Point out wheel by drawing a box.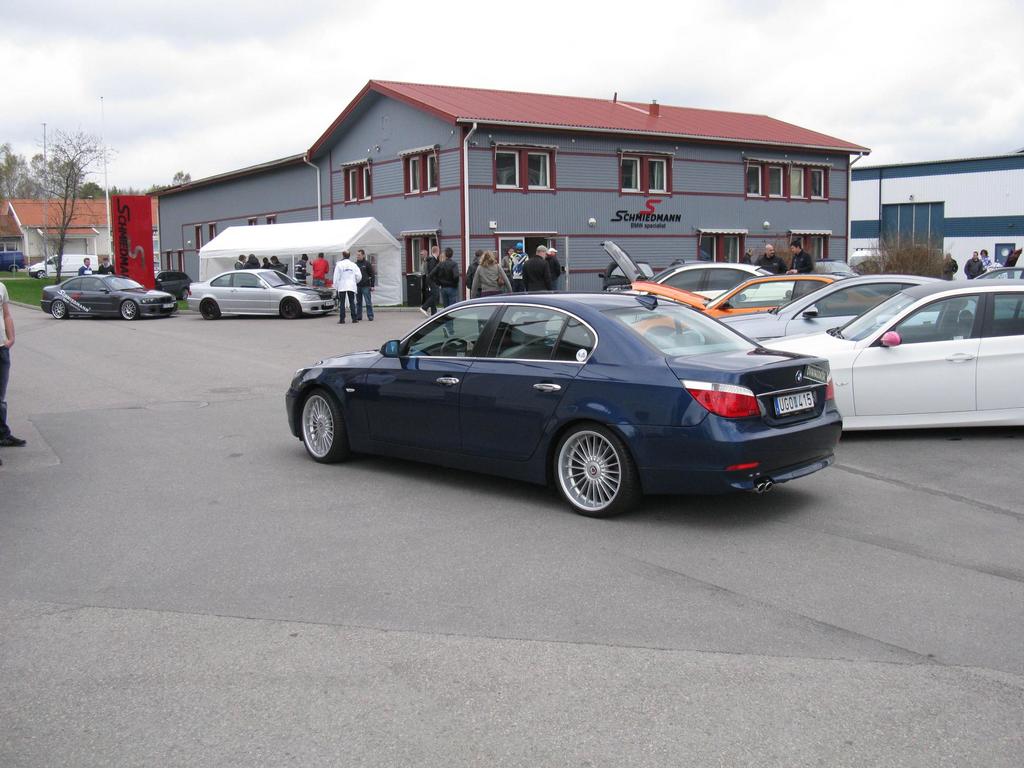
<bbox>301, 390, 351, 463</bbox>.
